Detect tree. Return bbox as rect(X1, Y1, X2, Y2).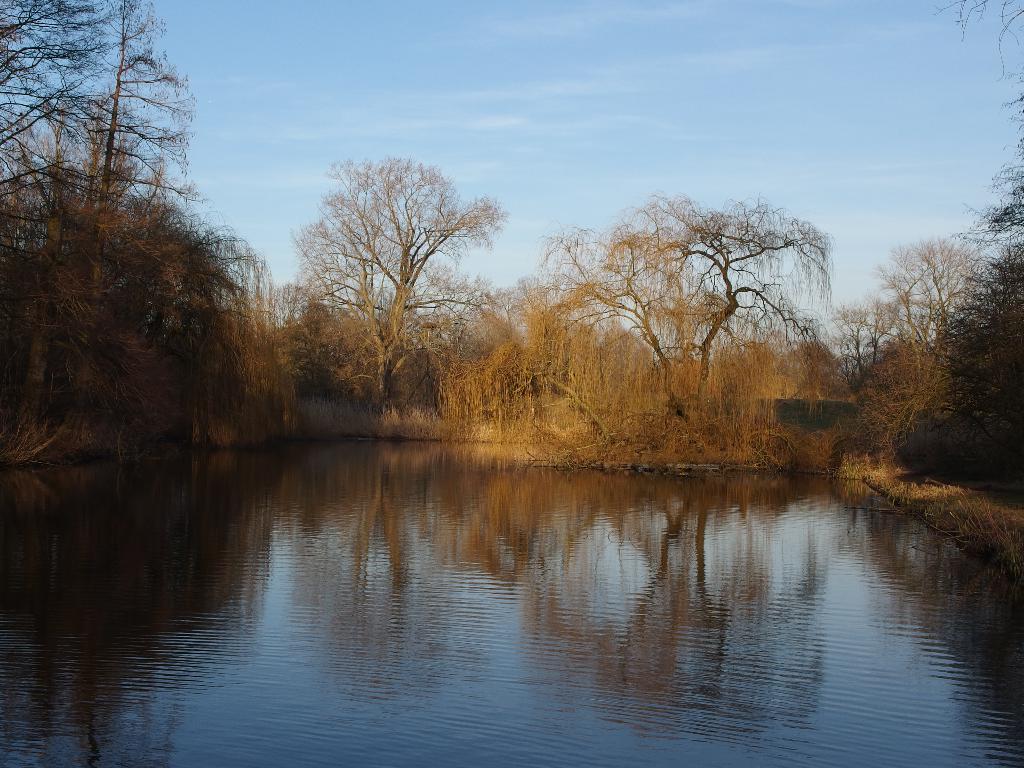
rect(282, 133, 504, 431).
